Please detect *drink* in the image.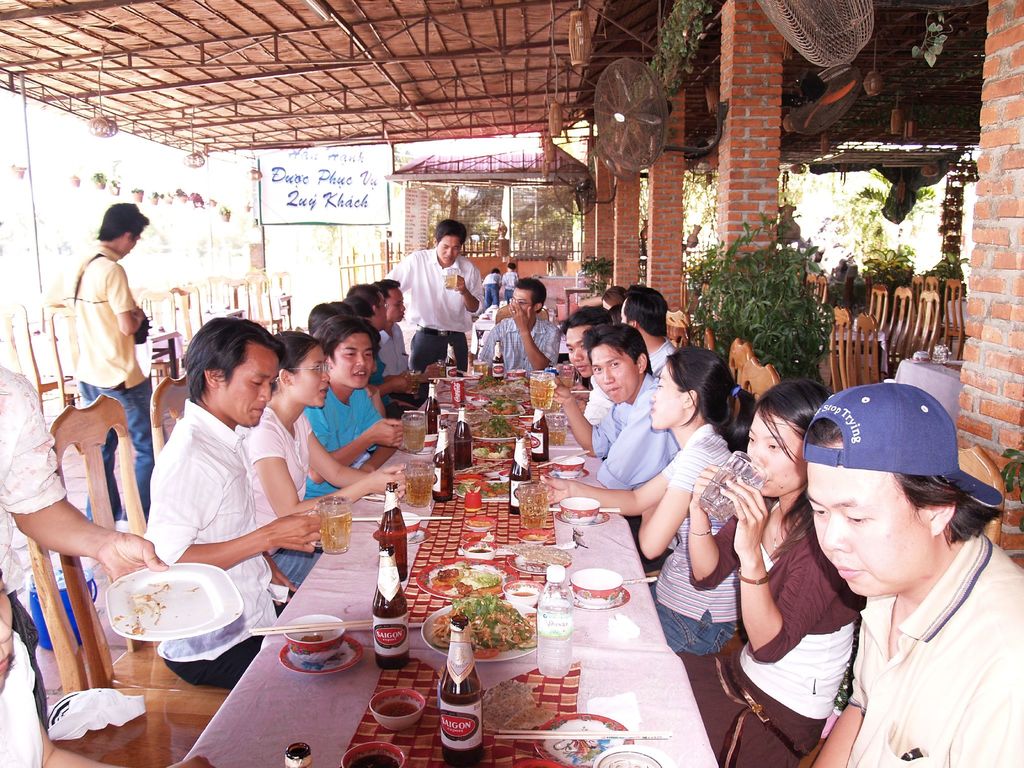
x1=518, y1=495, x2=552, y2=531.
